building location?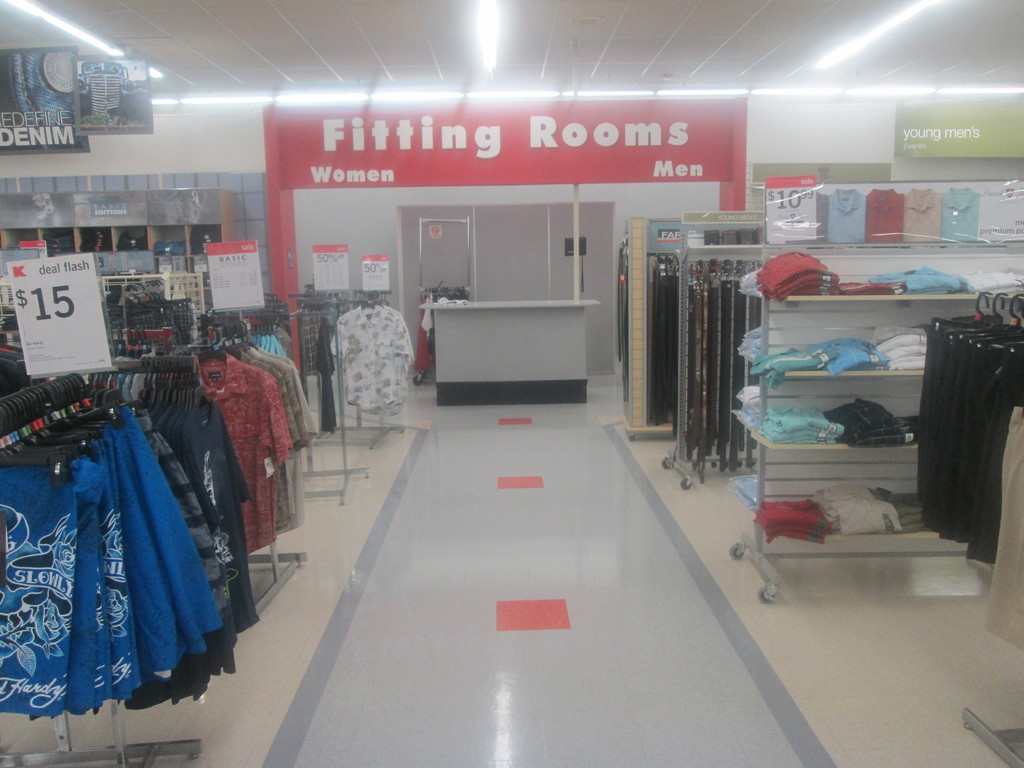
[left=0, top=2, right=1023, bottom=767]
